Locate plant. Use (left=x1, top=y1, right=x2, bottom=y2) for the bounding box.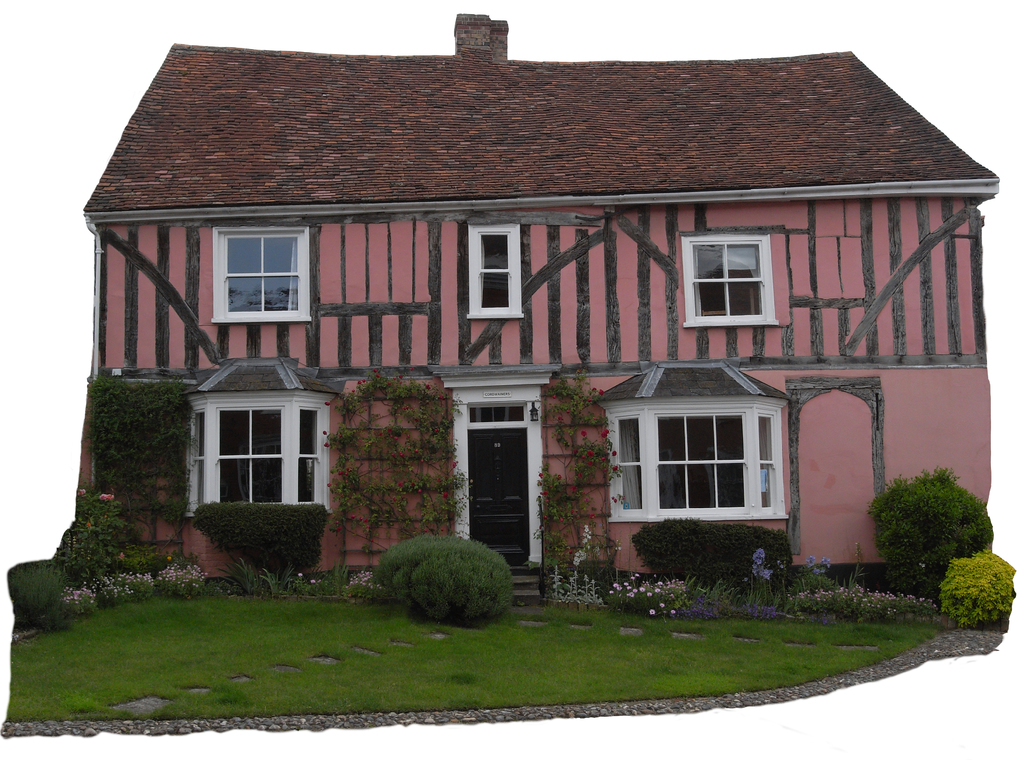
(left=541, top=561, right=603, bottom=611).
